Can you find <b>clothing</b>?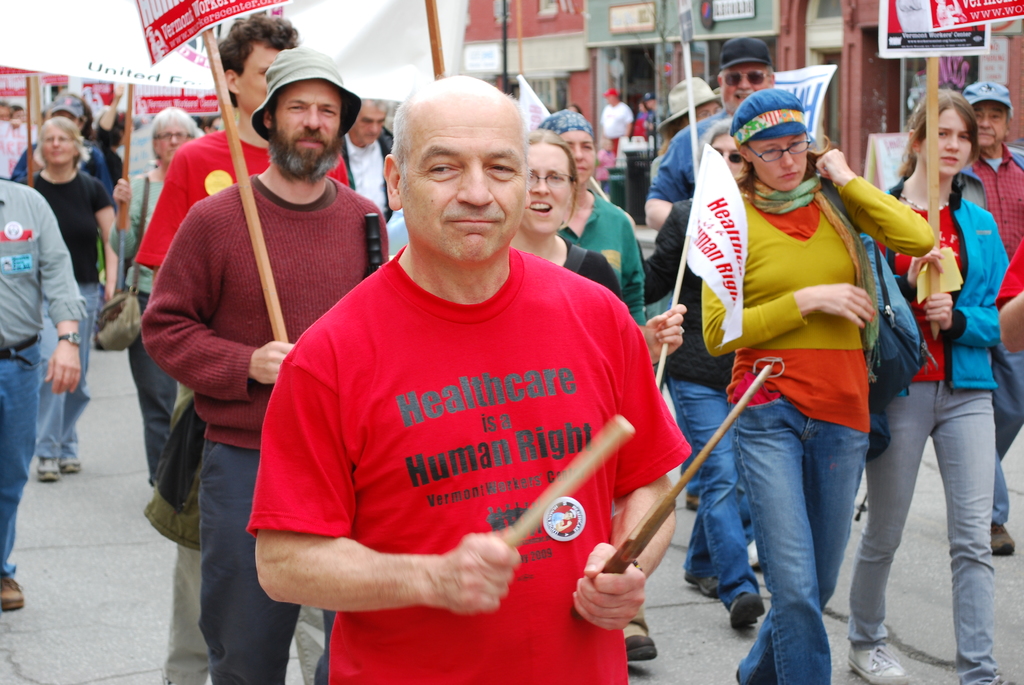
Yes, bounding box: [339, 134, 397, 223].
